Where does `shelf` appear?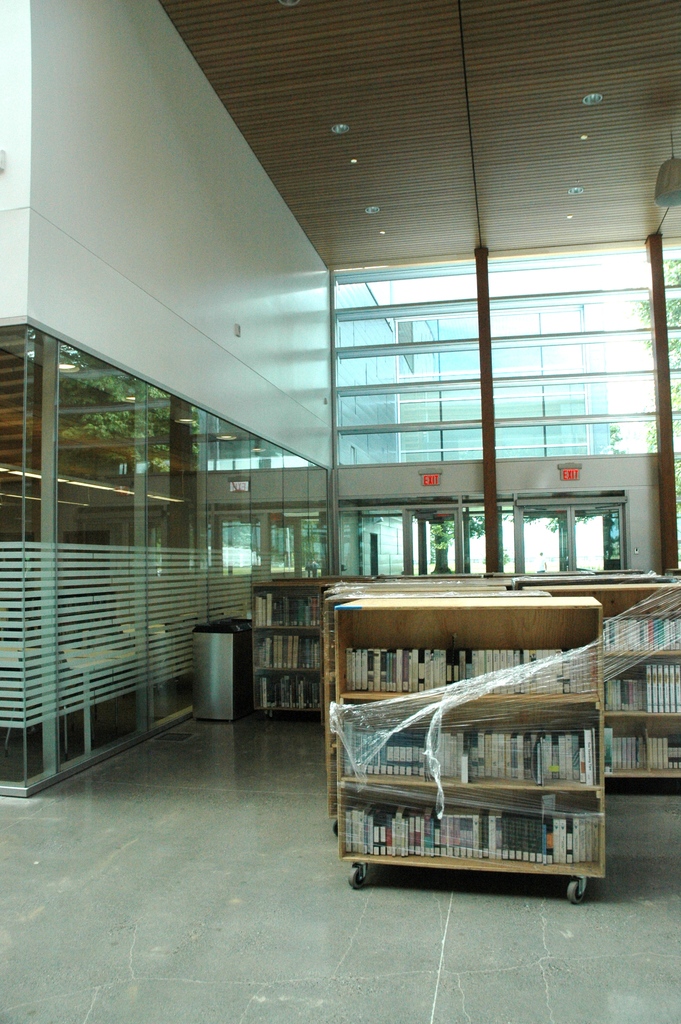
Appears at 329, 781, 616, 865.
